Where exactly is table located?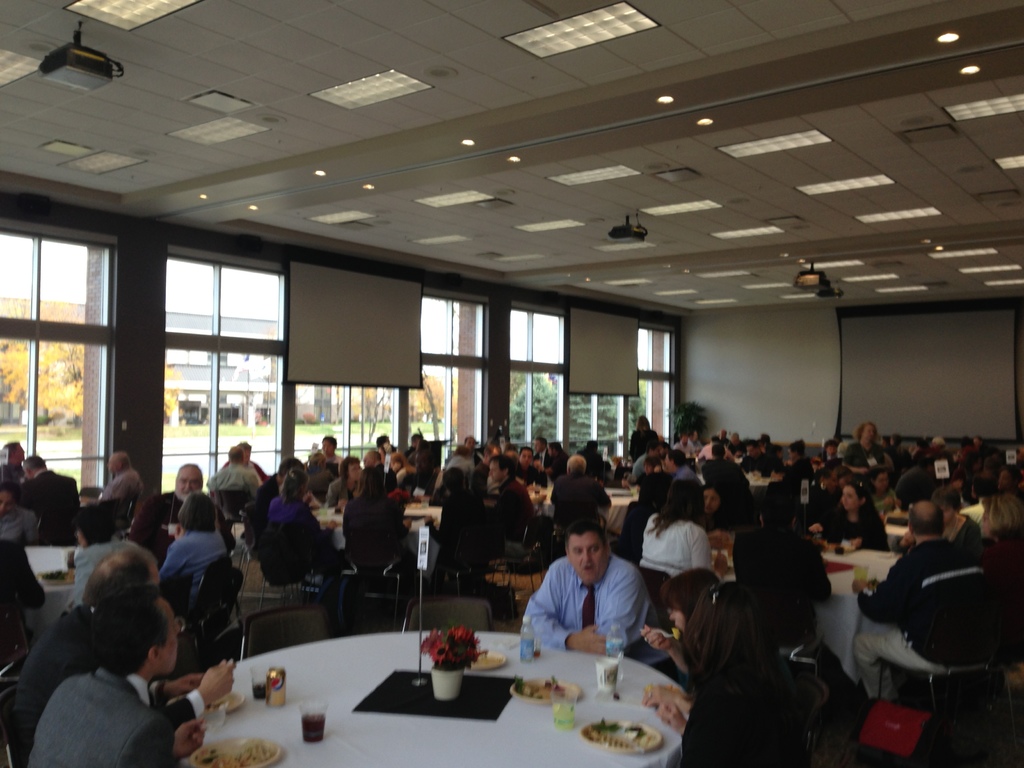
Its bounding box is [541, 480, 641, 537].
